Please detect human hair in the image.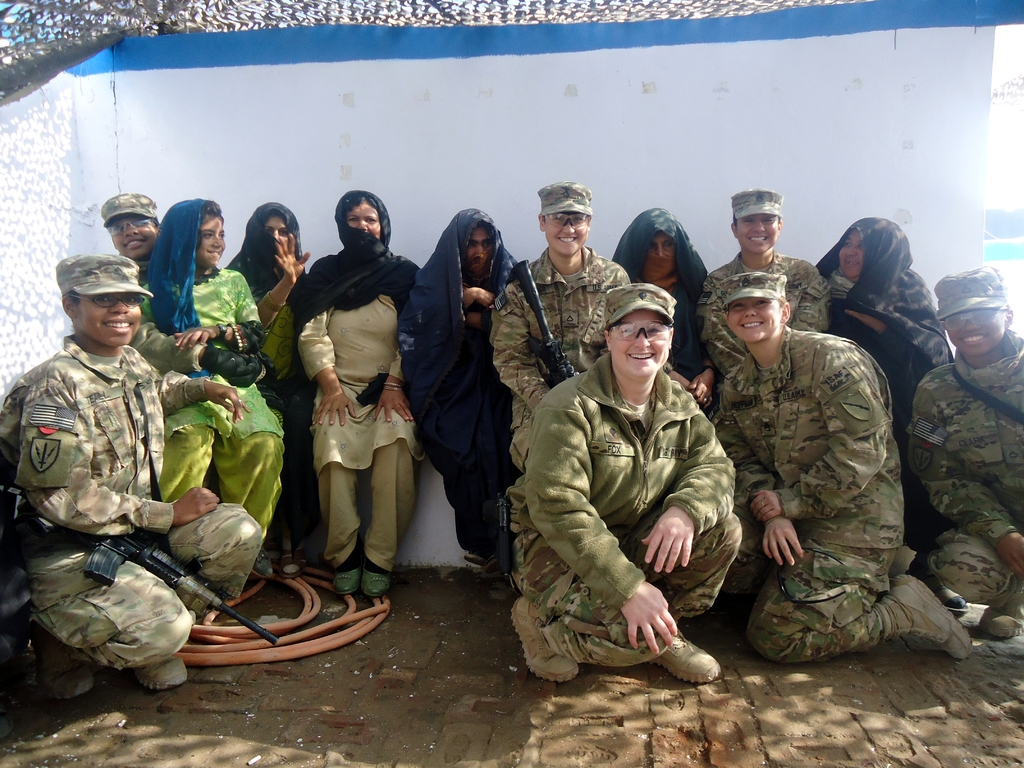
(780,296,788,310).
